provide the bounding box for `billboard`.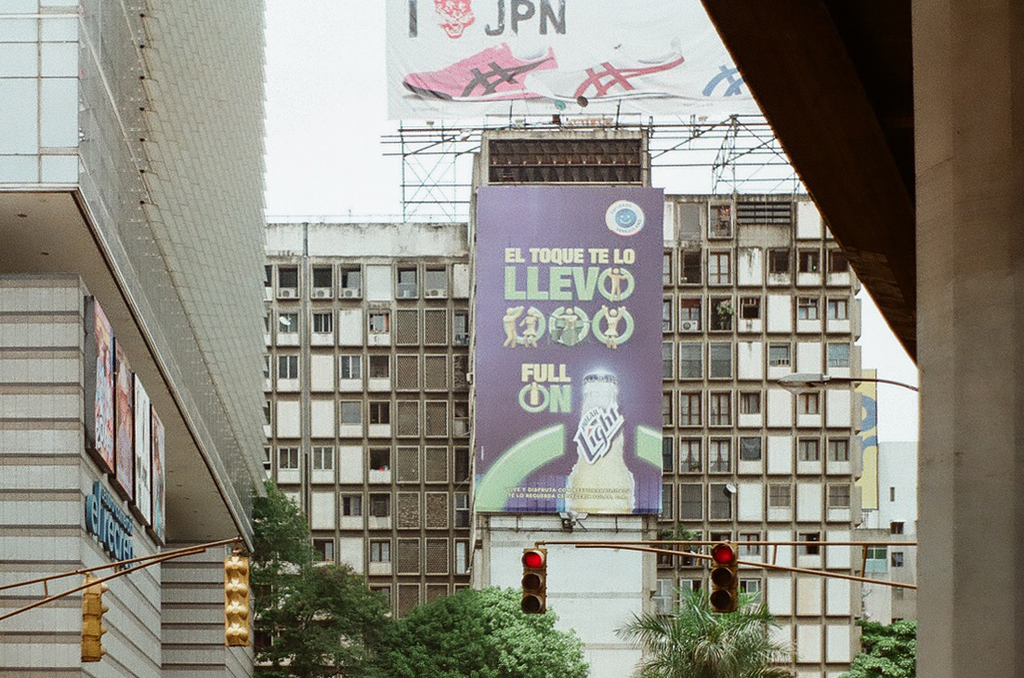
detection(462, 131, 709, 568).
